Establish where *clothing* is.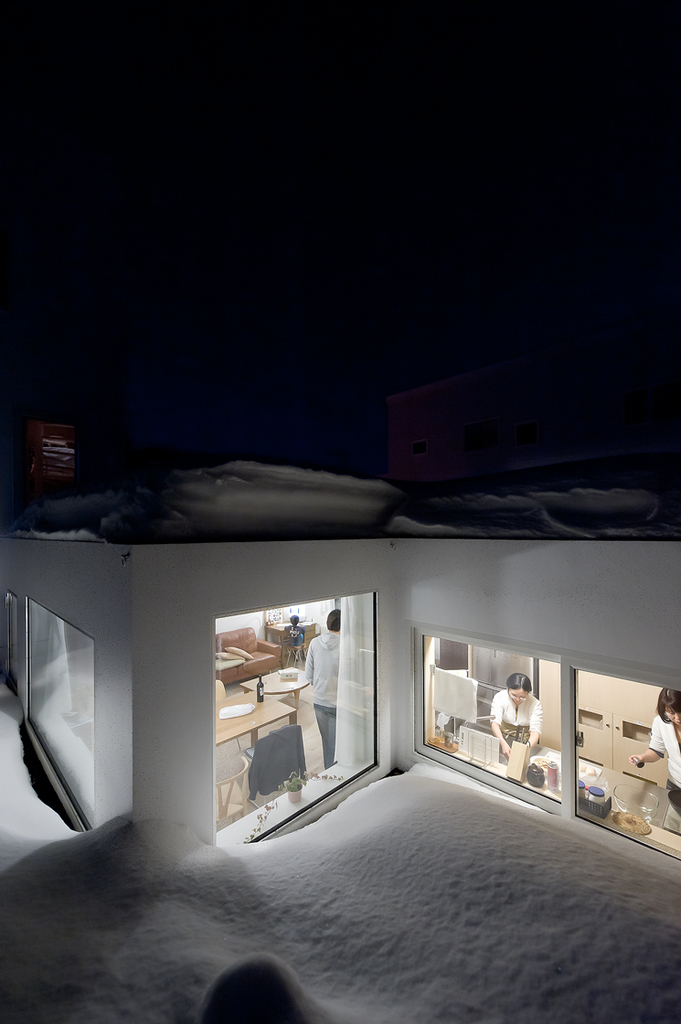
Established at [x1=493, y1=687, x2=537, y2=751].
